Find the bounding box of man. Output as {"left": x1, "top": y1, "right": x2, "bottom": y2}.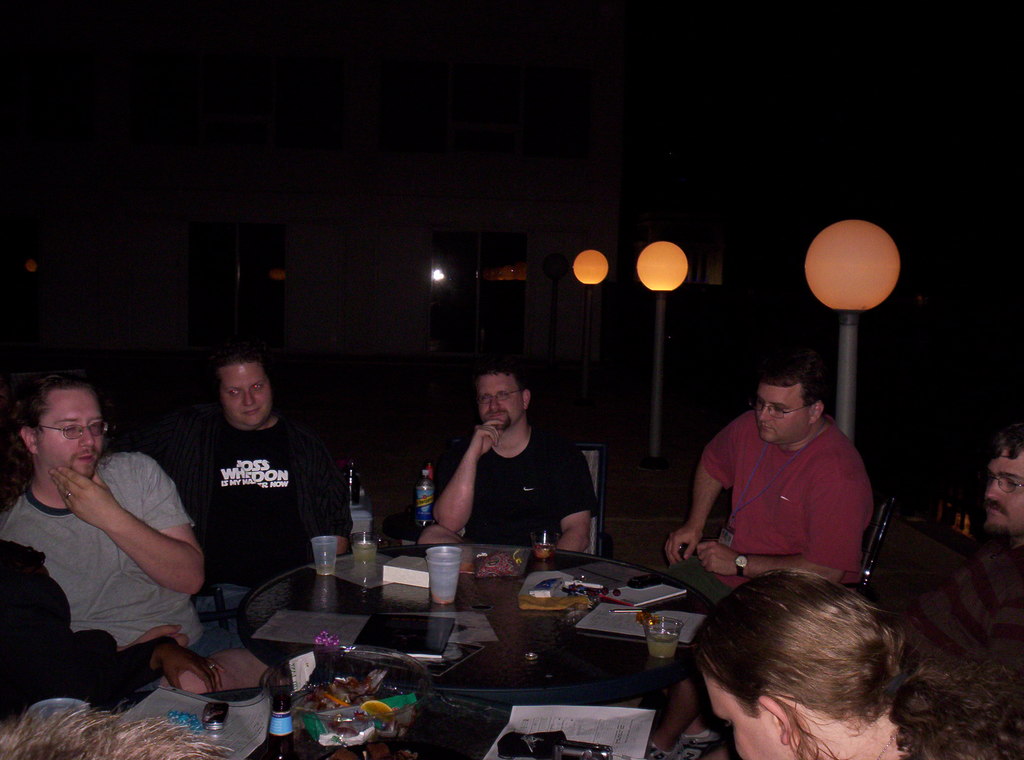
{"left": 184, "top": 345, "right": 349, "bottom": 605}.
